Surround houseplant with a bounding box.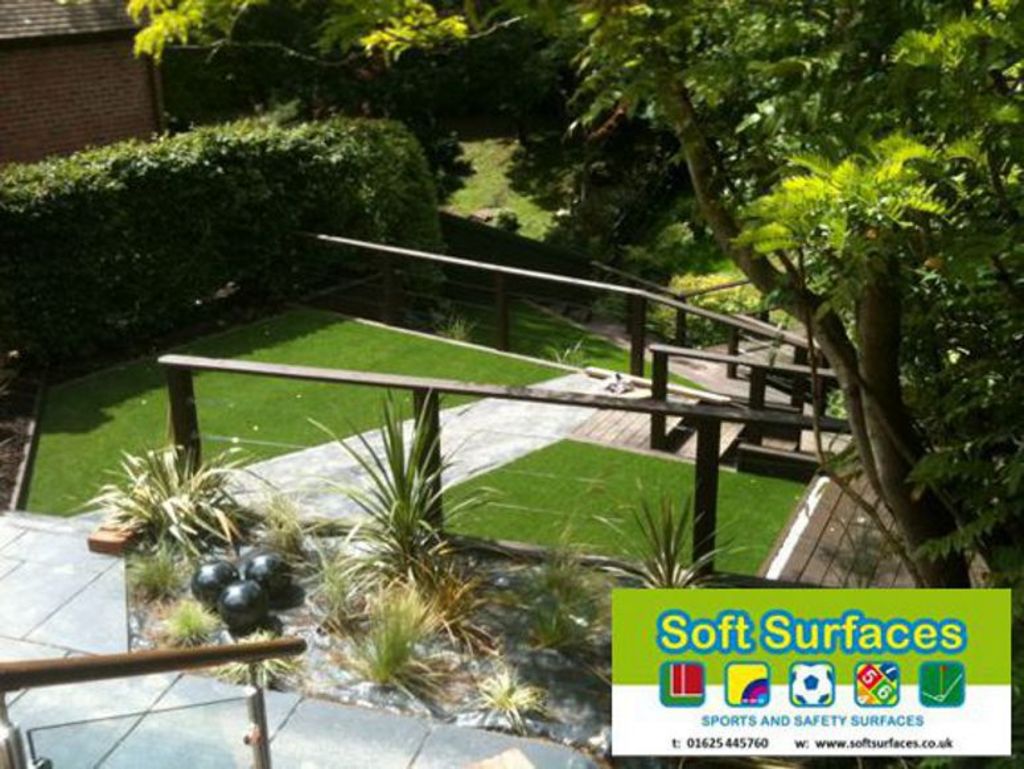
[324, 576, 461, 699].
